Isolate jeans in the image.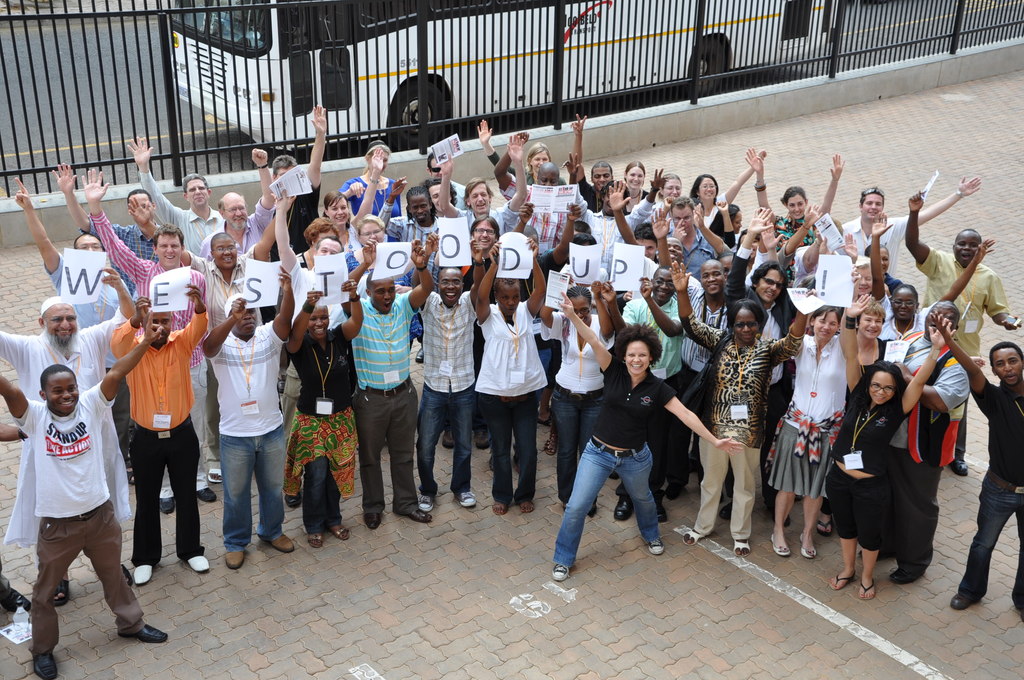
Isolated region: (219,435,282,552).
